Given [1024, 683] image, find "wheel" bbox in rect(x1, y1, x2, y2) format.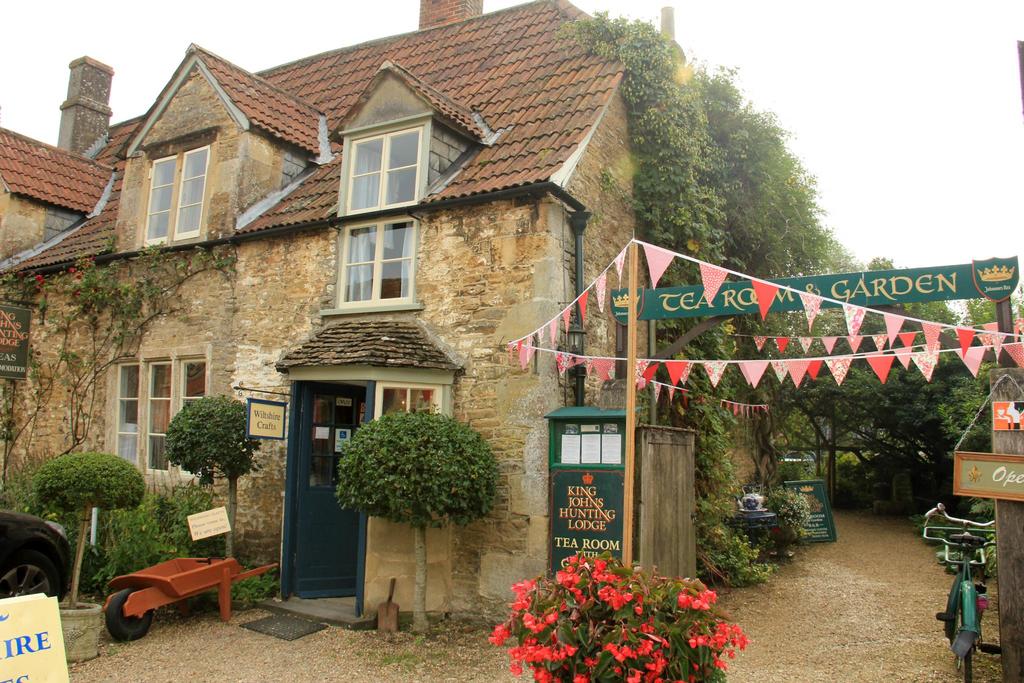
rect(963, 648, 972, 682).
